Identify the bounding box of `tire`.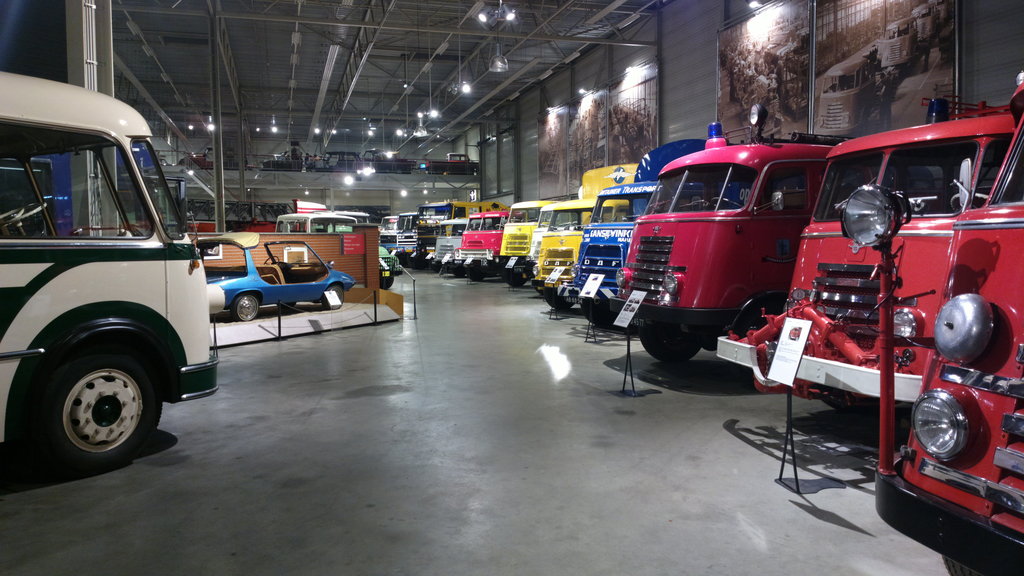
x1=584 y1=299 x2=615 y2=324.
